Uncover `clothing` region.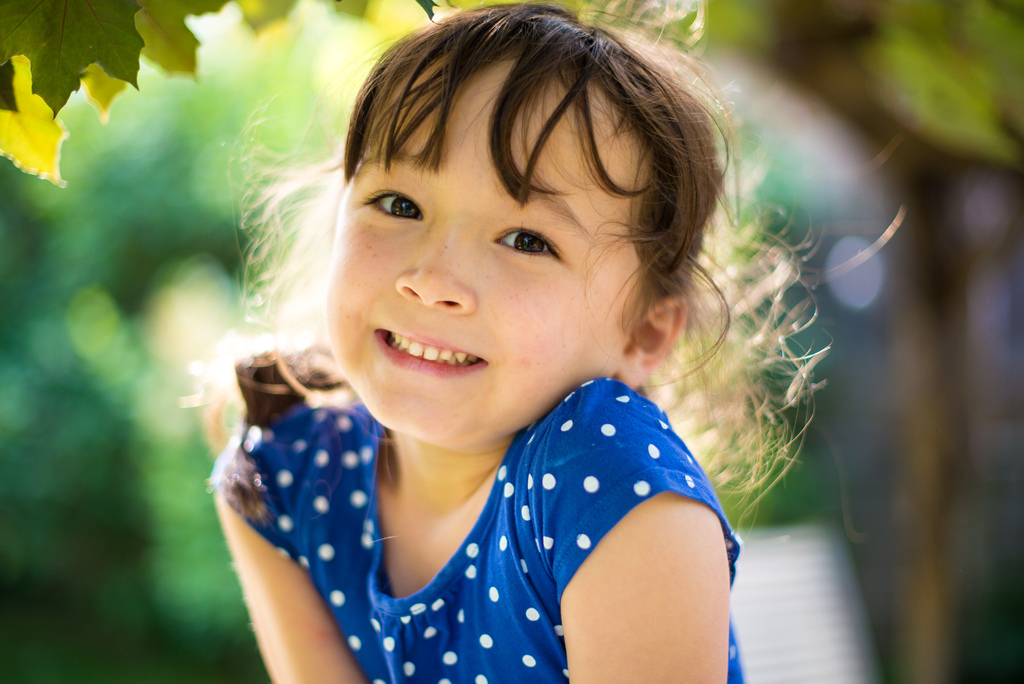
Uncovered: (241,377,745,664).
